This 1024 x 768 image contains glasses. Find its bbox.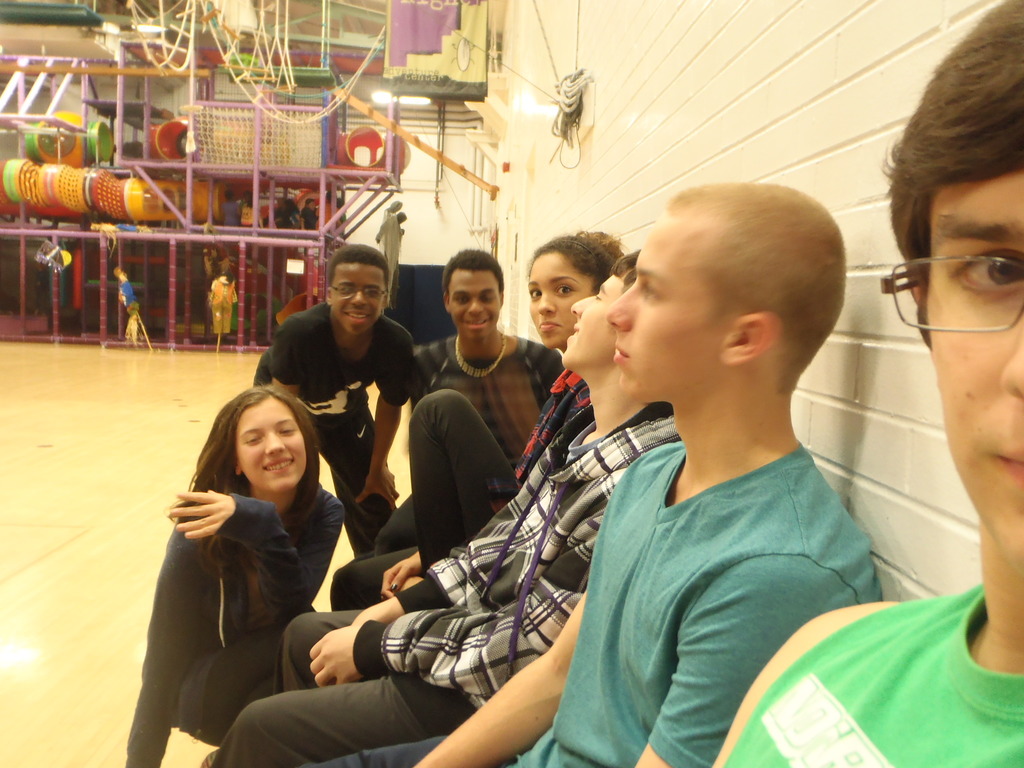
box=[329, 283, 388, 305].
